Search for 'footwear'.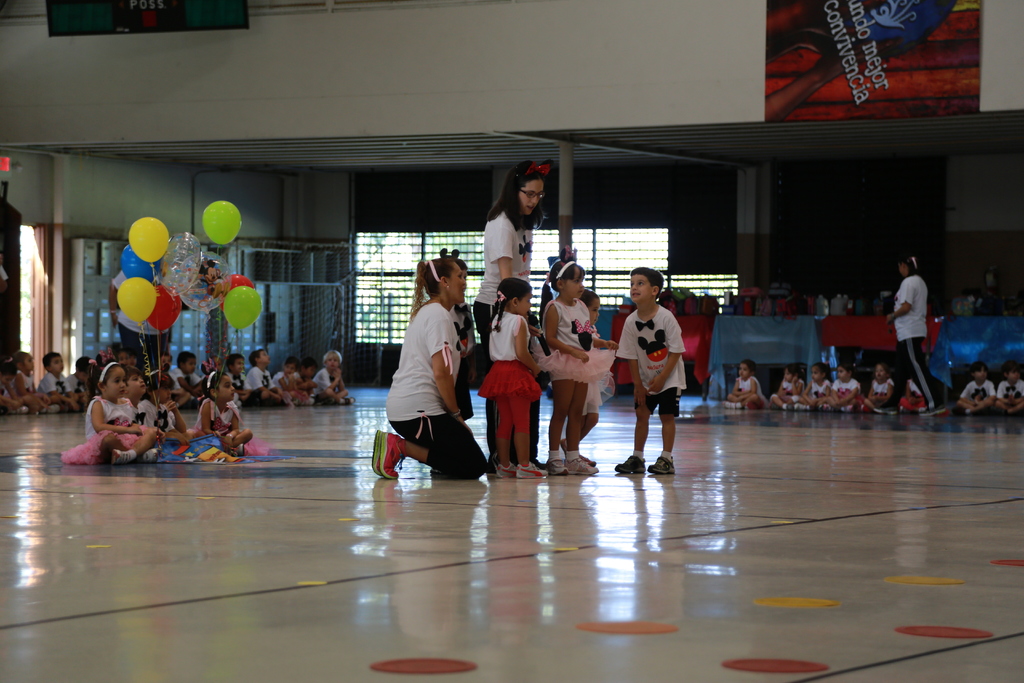
Found at <box>497,462,511,482</box>.
